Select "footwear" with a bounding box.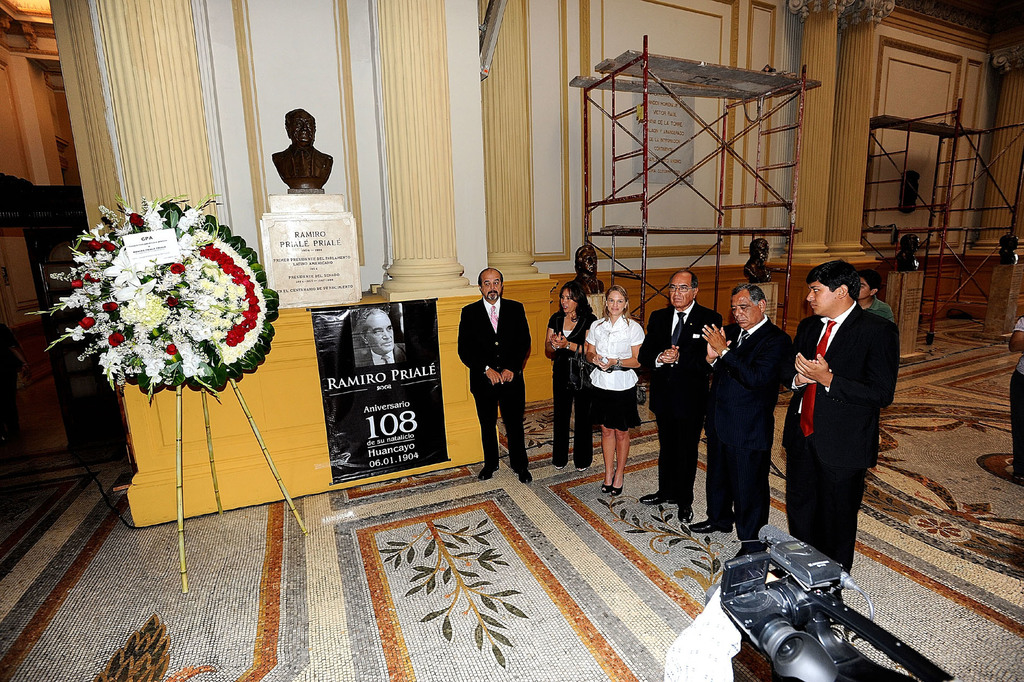
[left=678, top=508, right=694, bottom=518].
